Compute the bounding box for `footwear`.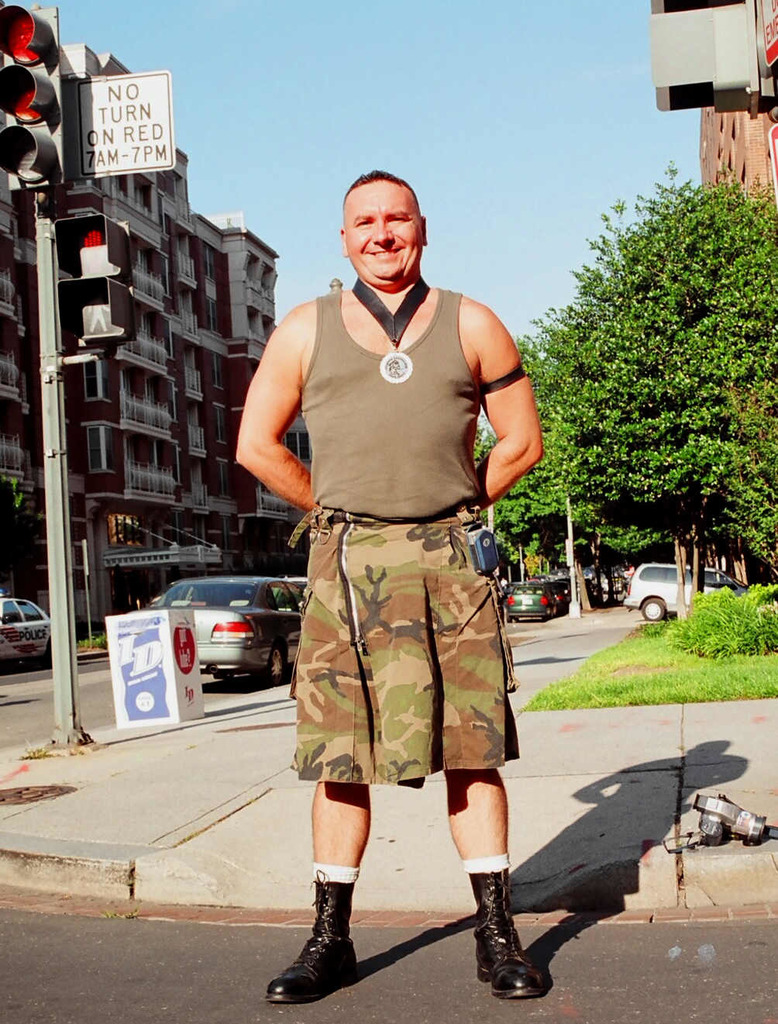
(x1=475, y1=870, x2=540, y2=1002).
